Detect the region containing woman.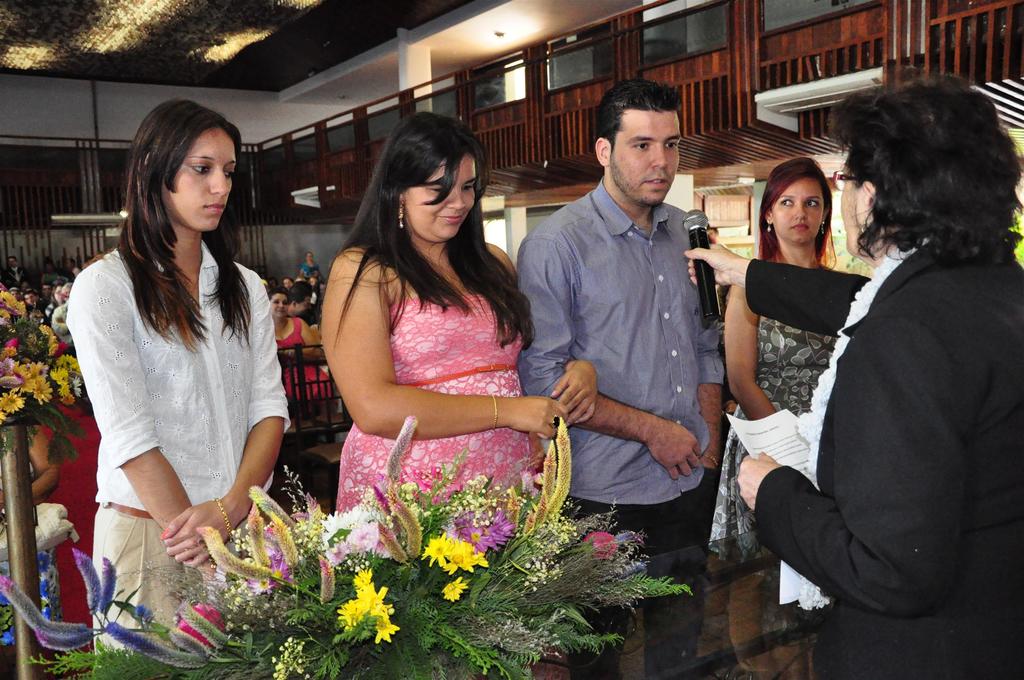
x1=301 y1=108 x2=572 y2=601.
